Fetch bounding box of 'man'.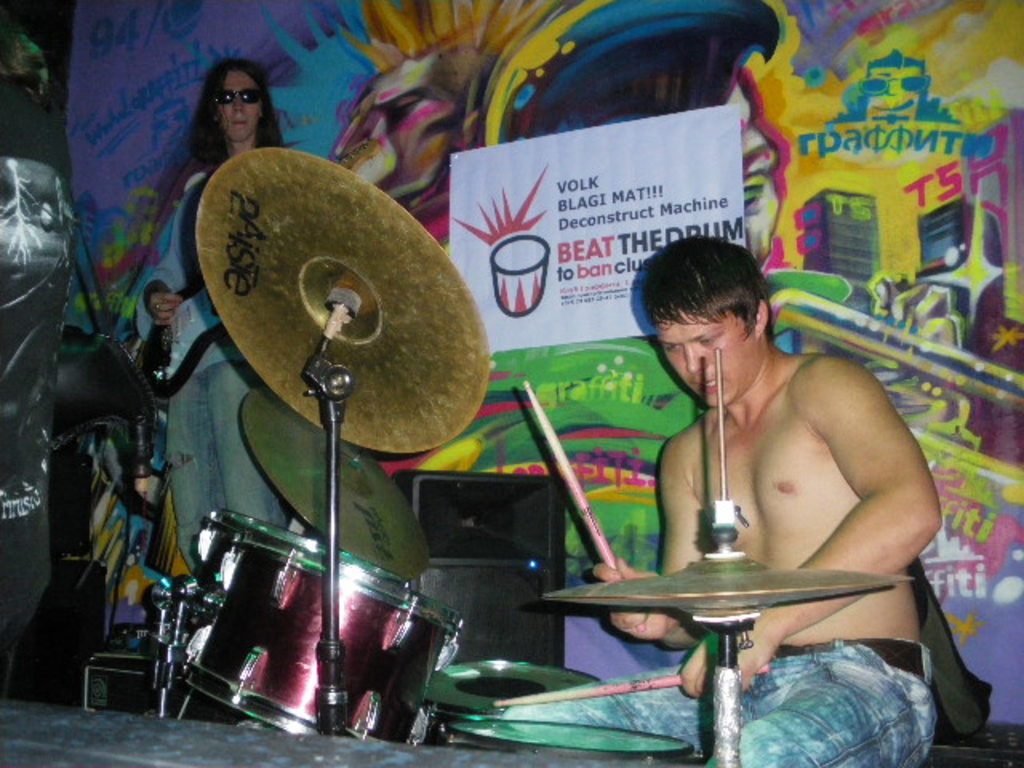
Bbox: 486,194,946,757.
